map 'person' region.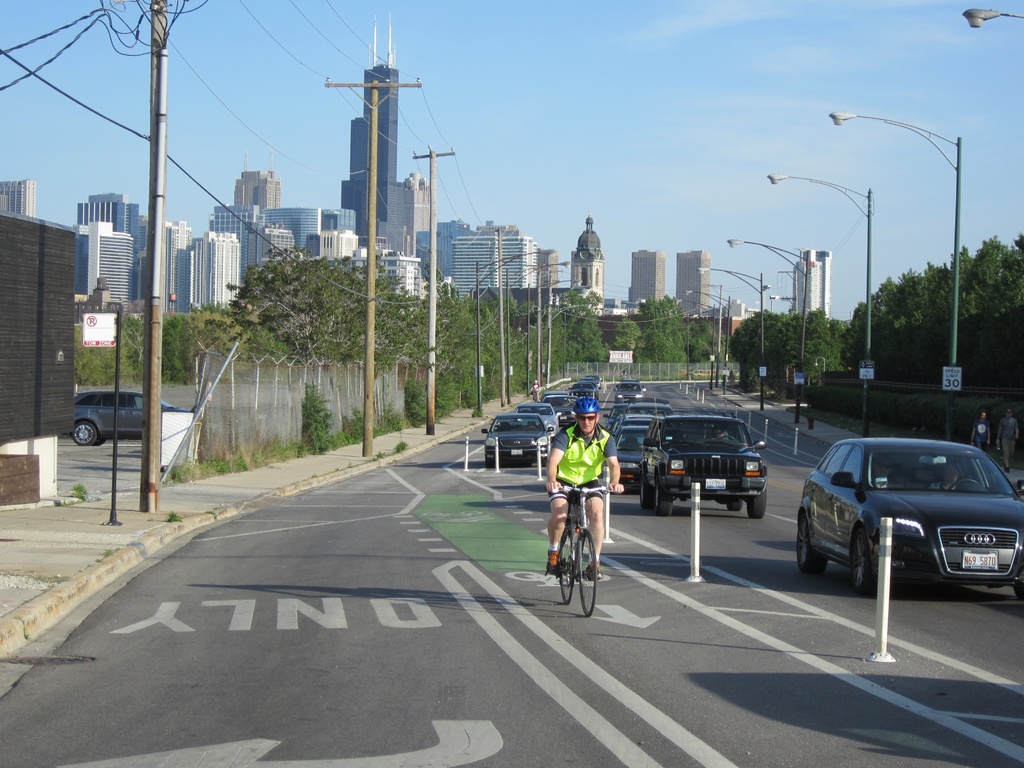
Mapped to l=552, t=401, r=610, b=583.
